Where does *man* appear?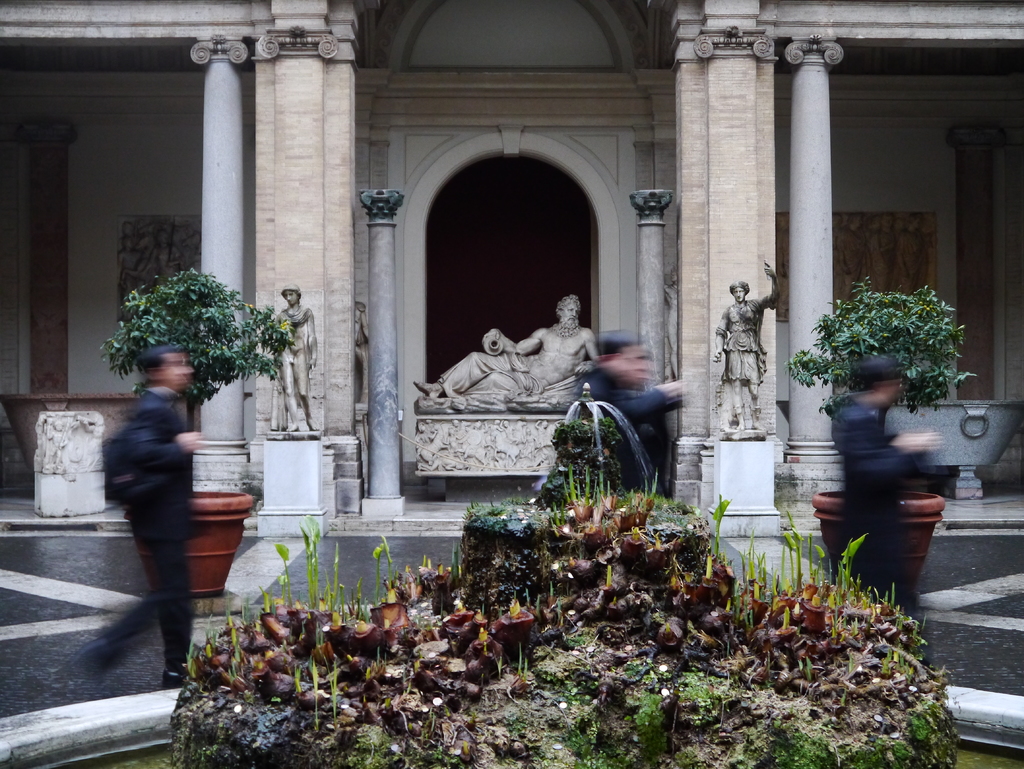
Appears at 411:295:599:398.
